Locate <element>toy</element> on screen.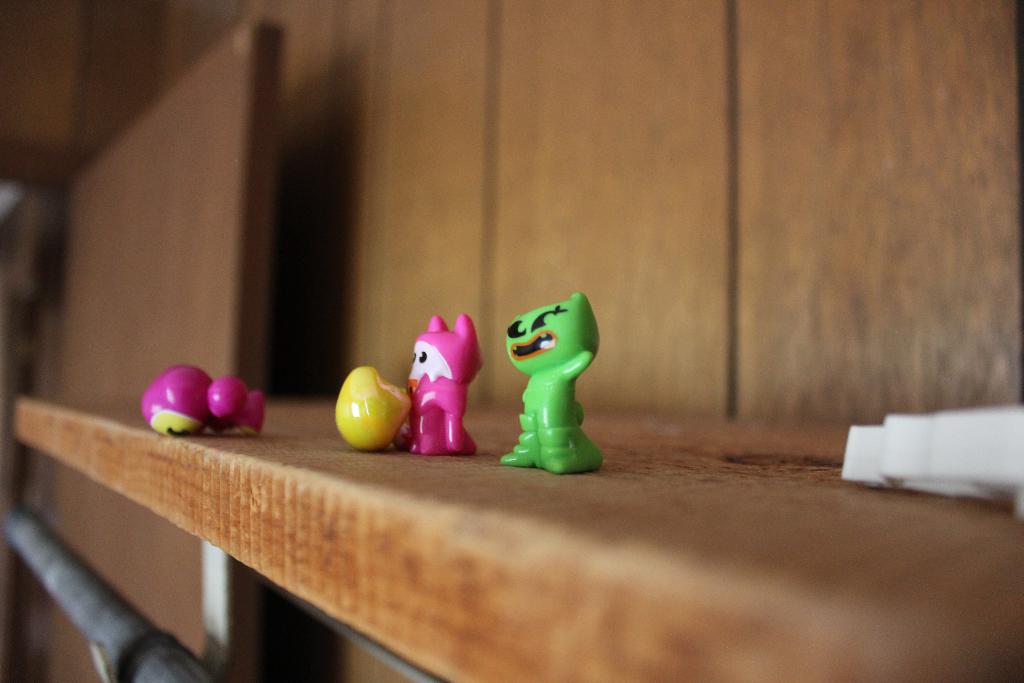
On screen at box(203, 377, 262, 427).
